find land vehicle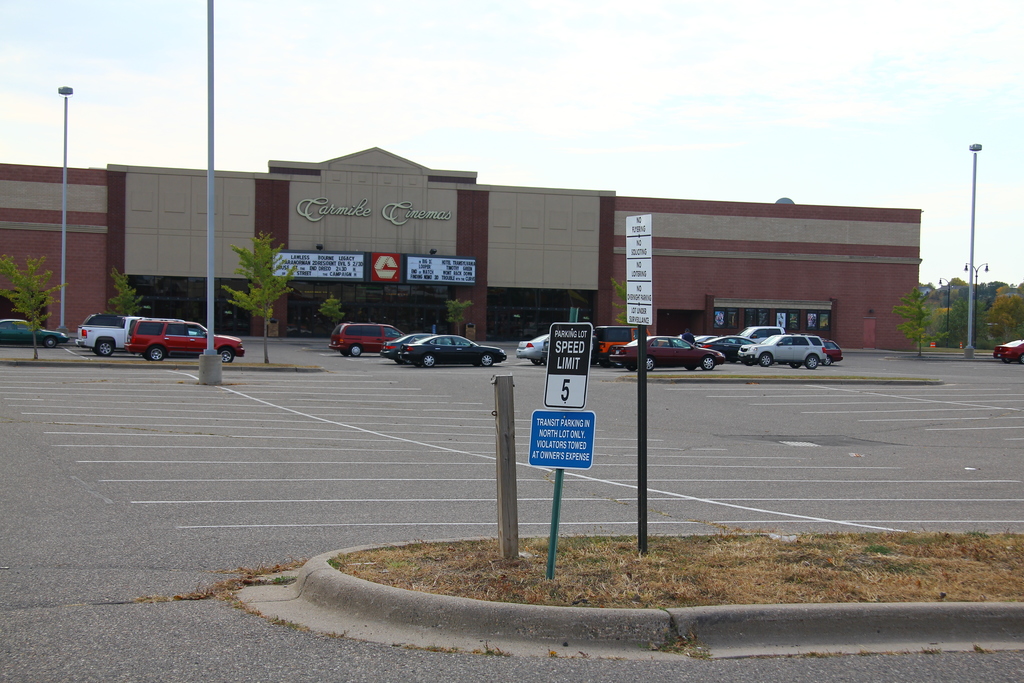
detection(125, 315, 246, 362)
